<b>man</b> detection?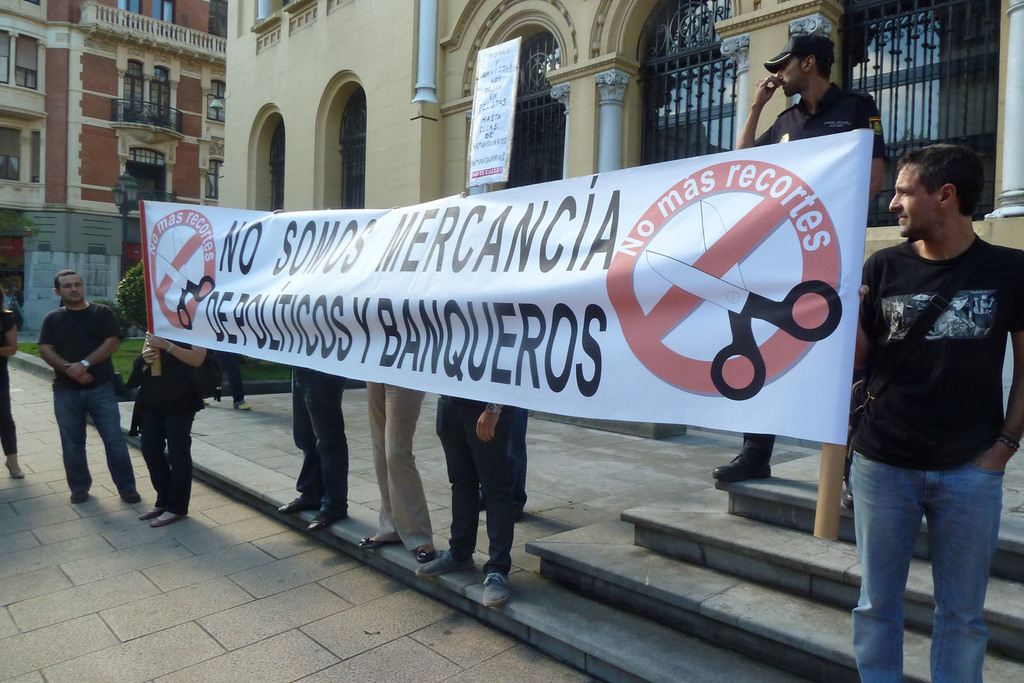
124/331/212/526
